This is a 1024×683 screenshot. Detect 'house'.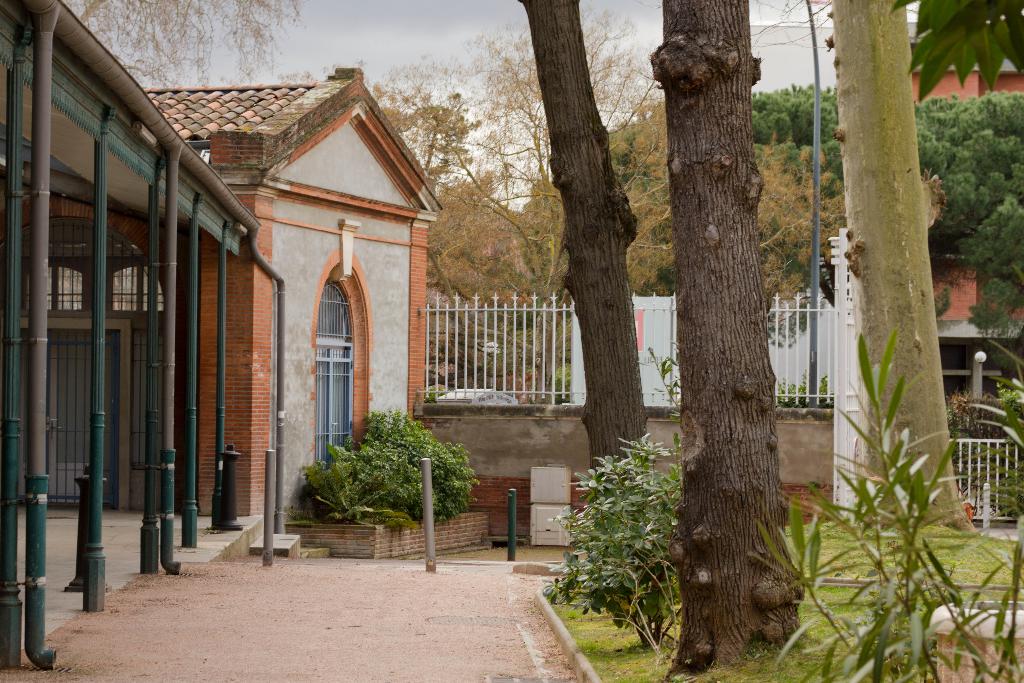
<box>144,67,447,531</box>.
